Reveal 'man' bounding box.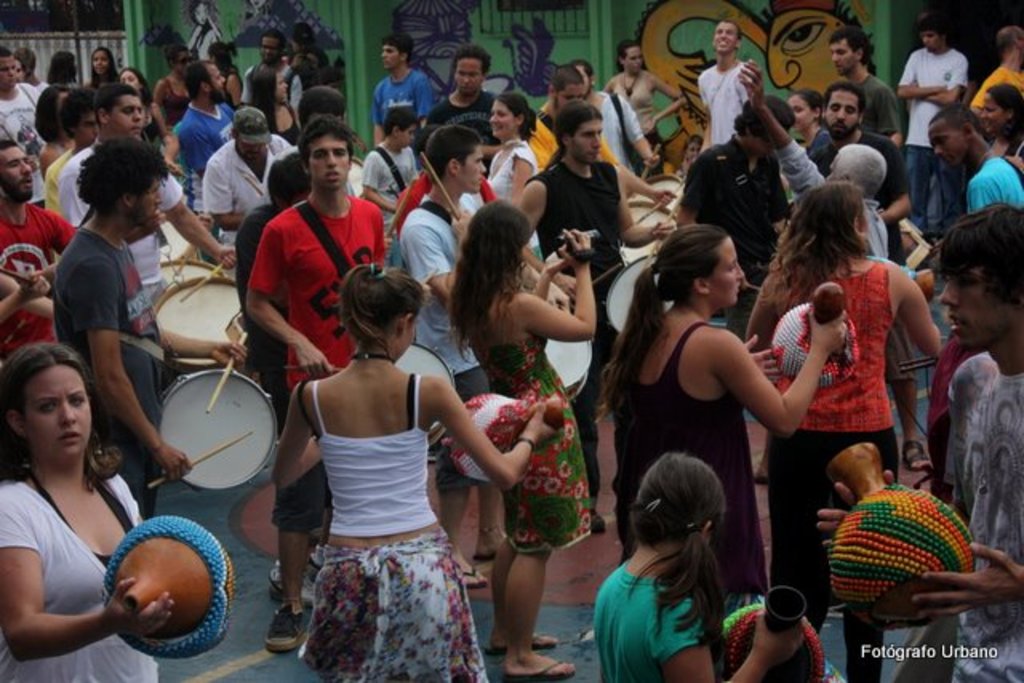
Revealed: 54 83 237 298.
